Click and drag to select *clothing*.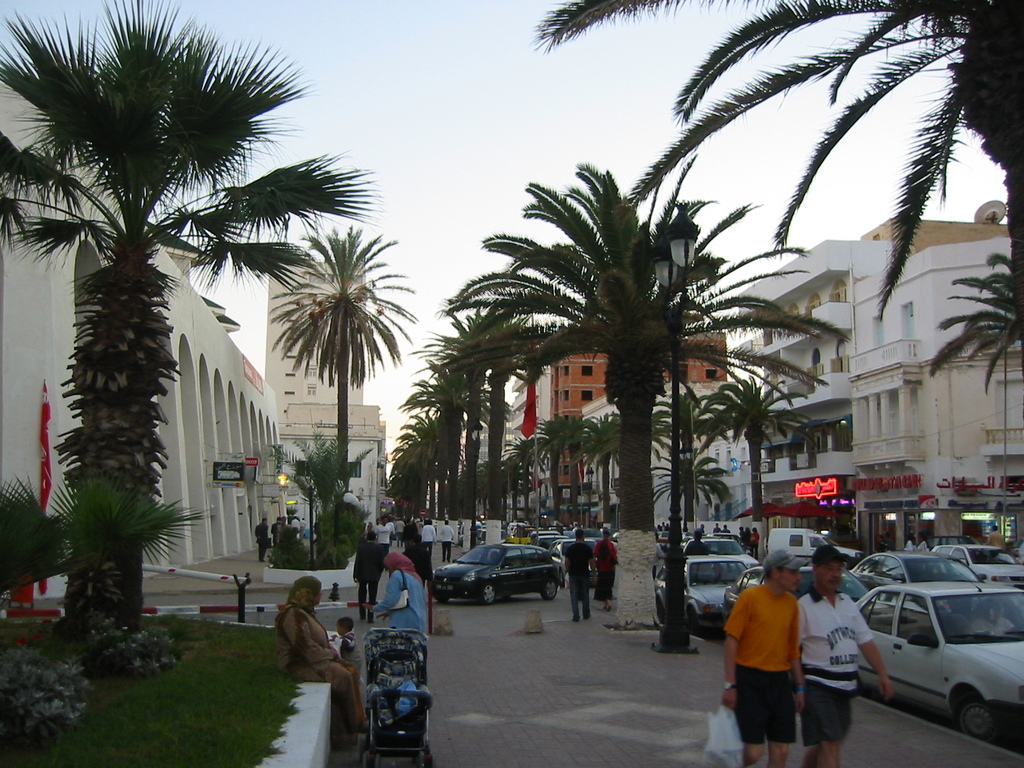
Selection: Rect(276, 600, 364, 737).
